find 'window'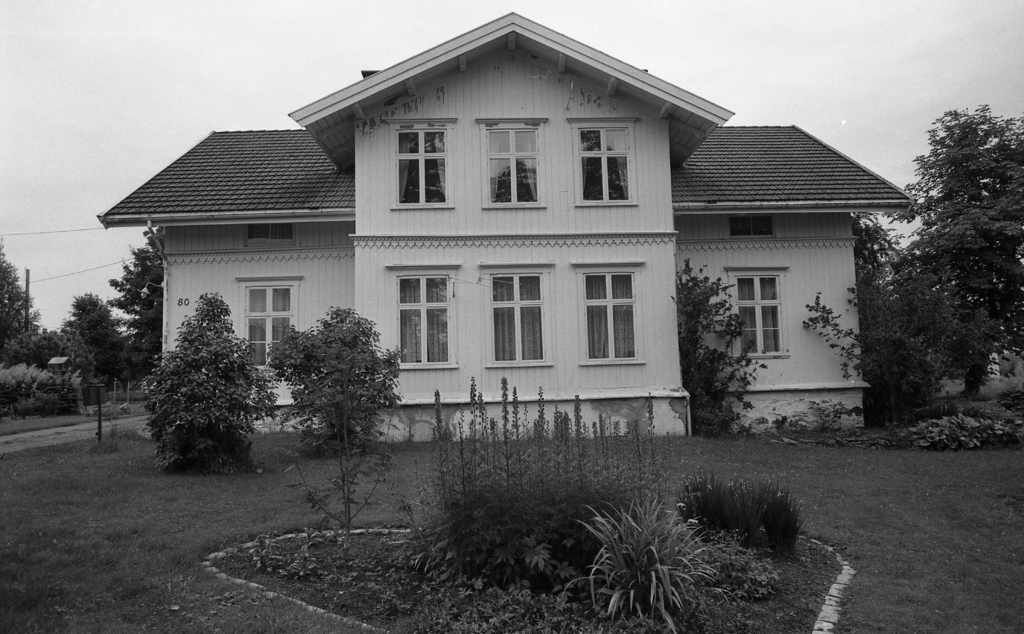
bbox(724, 215, 779, 238)
